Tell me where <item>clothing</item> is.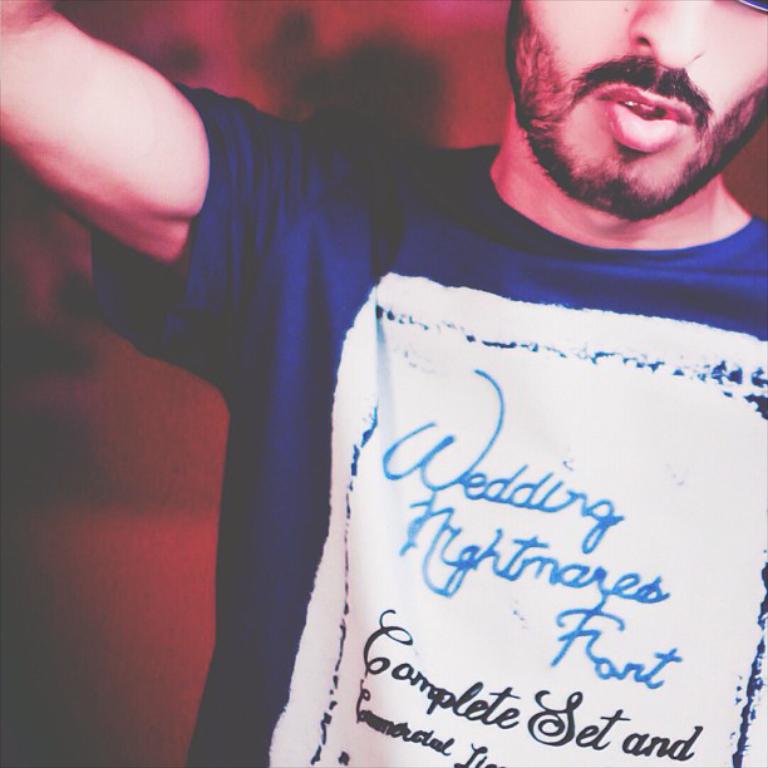
<item>clothing</item> is at BBox(193, 98, 754, 763).
